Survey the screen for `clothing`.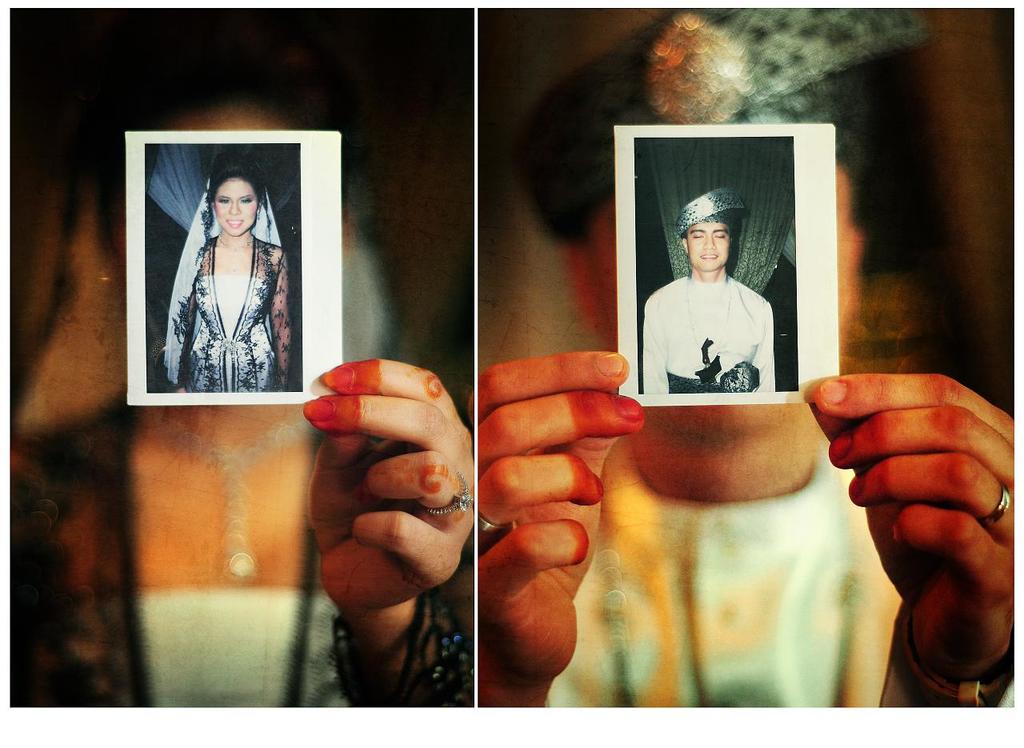
Survey found: left=167, top=163, right=298, bottom=386.
